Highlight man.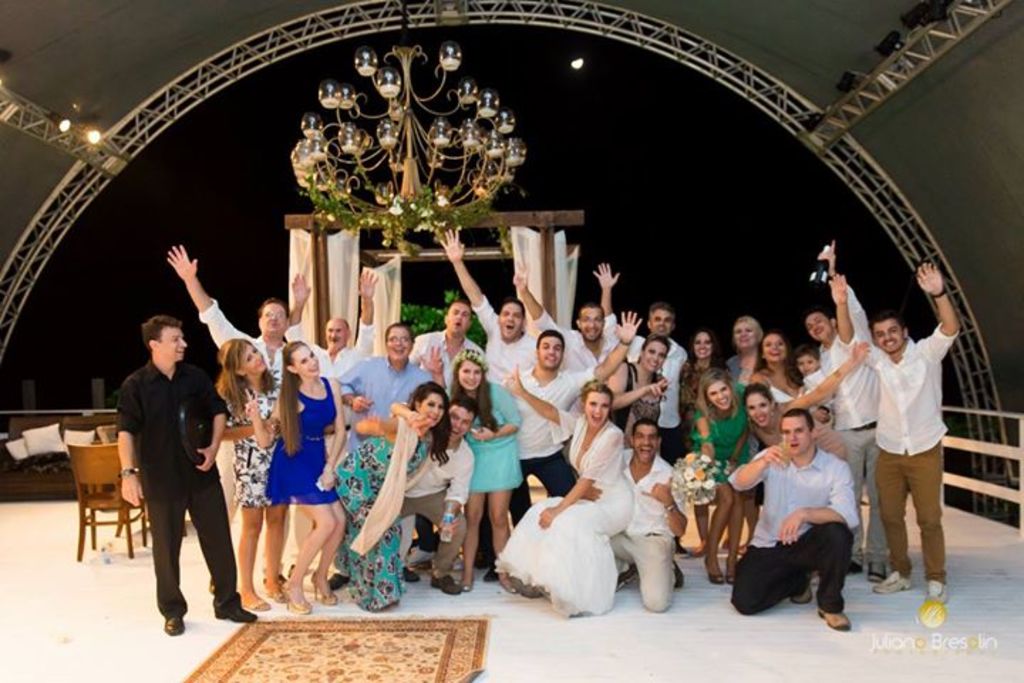
Highlighted region: 506,310,640,528.
